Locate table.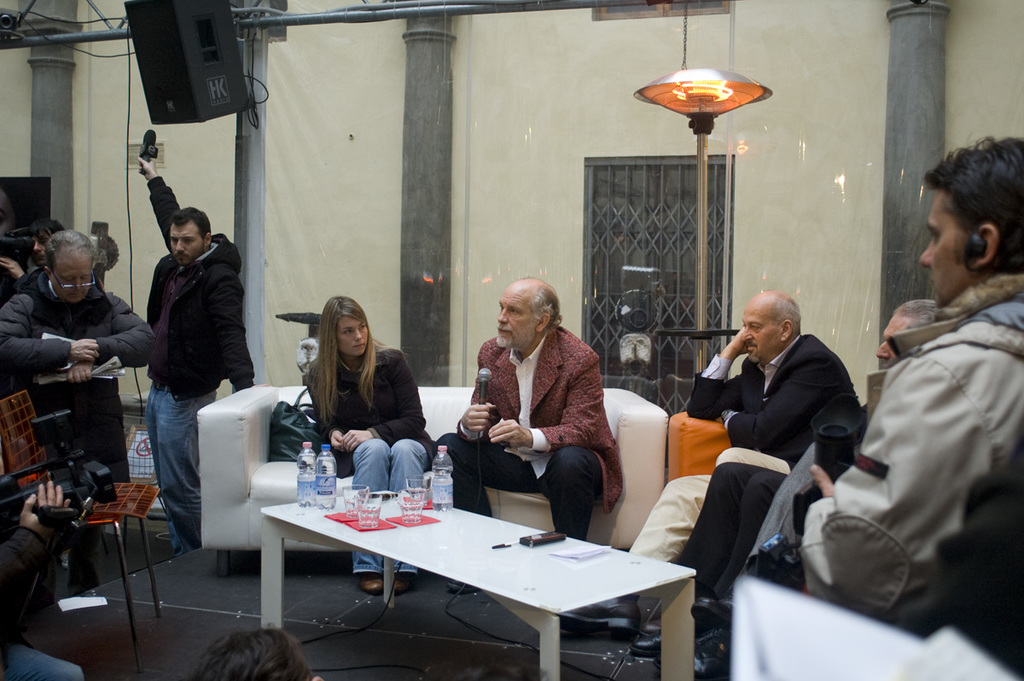
Bounding box: {"left": 257, "top": 490, "right": 701, "bottom": 680}.
